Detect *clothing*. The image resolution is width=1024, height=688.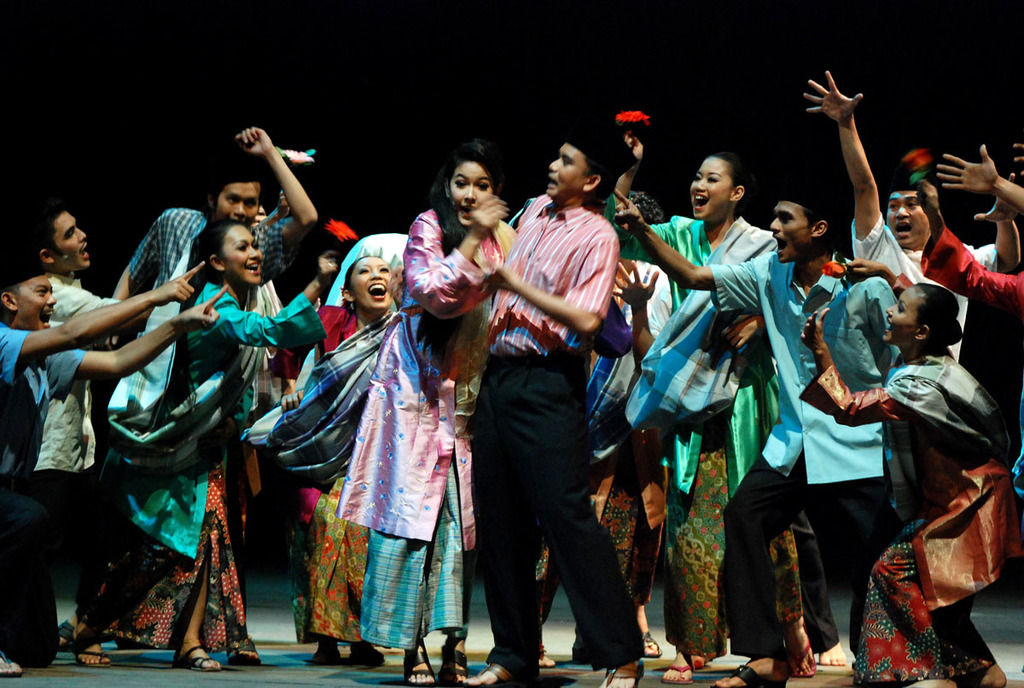
crop(80, 282, 334, 639).
